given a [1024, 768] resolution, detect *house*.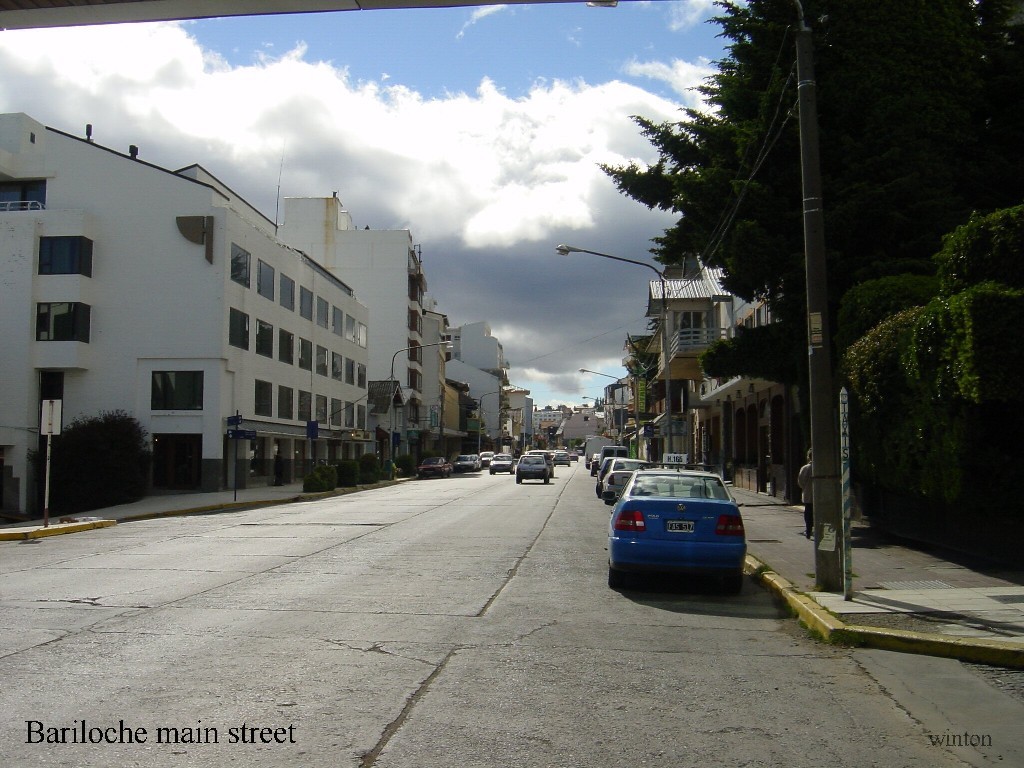
509 389 538 445.
